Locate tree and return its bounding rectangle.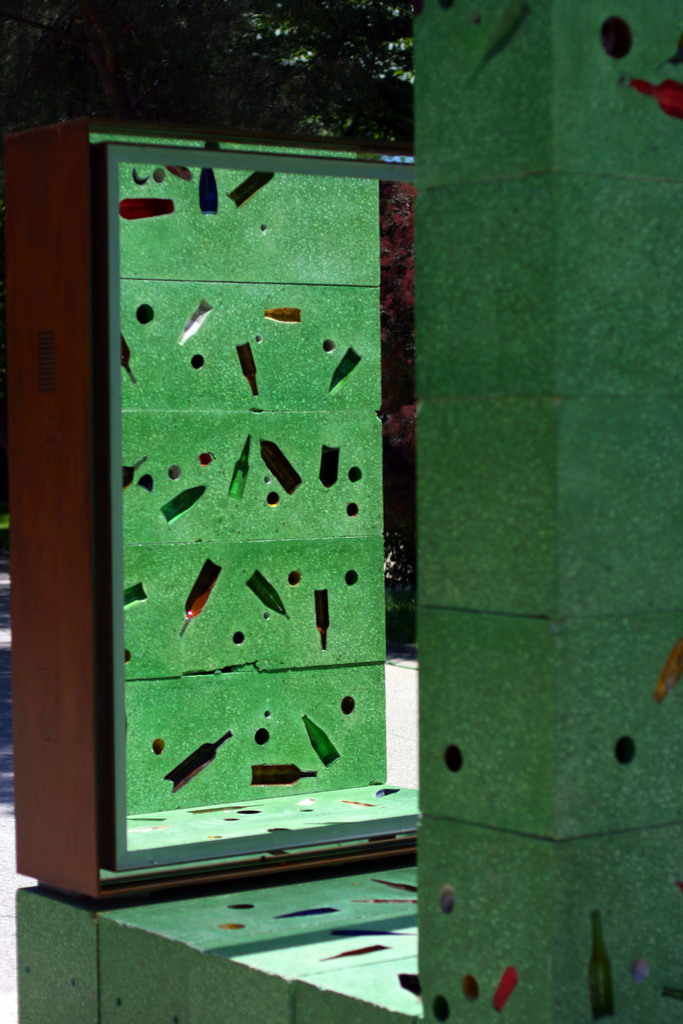
[389,163,426,616].
